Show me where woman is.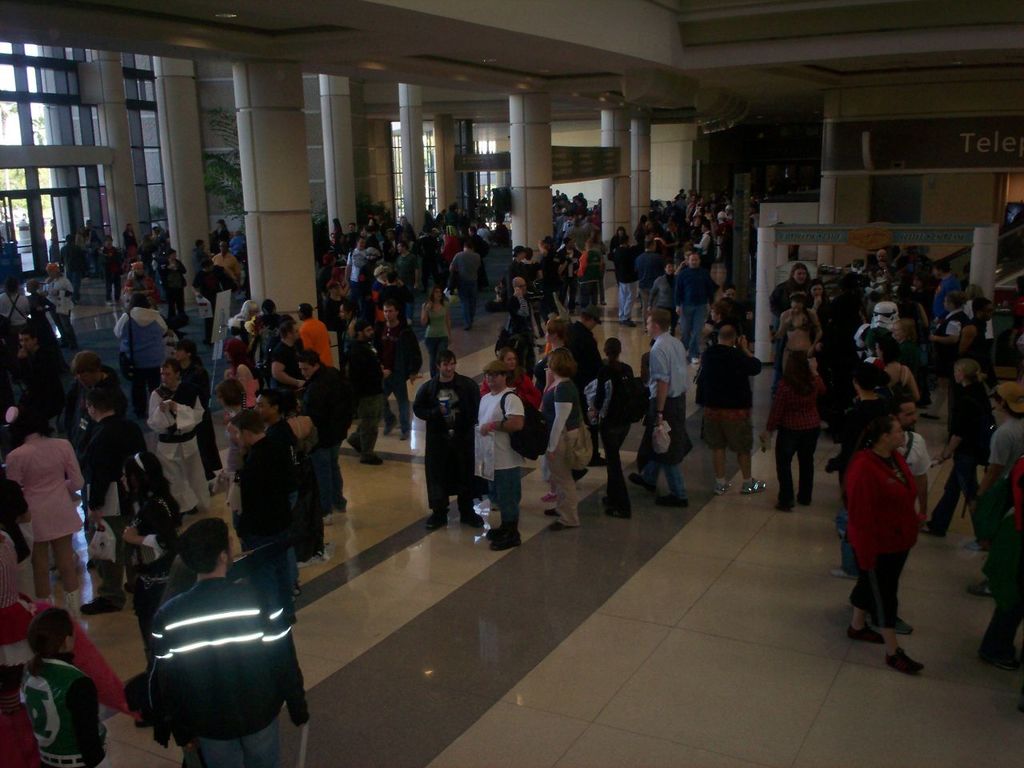
woman is at <region>899, 266, 934, 330</region>.
